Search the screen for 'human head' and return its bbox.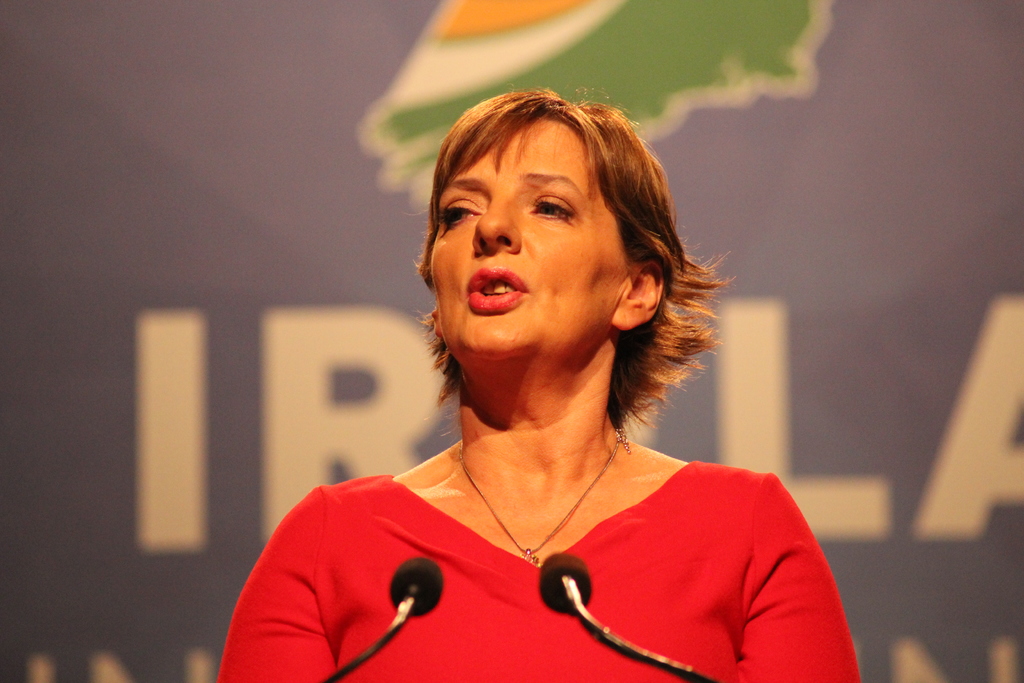
Found: bbox(437, 70, 692, 377).
